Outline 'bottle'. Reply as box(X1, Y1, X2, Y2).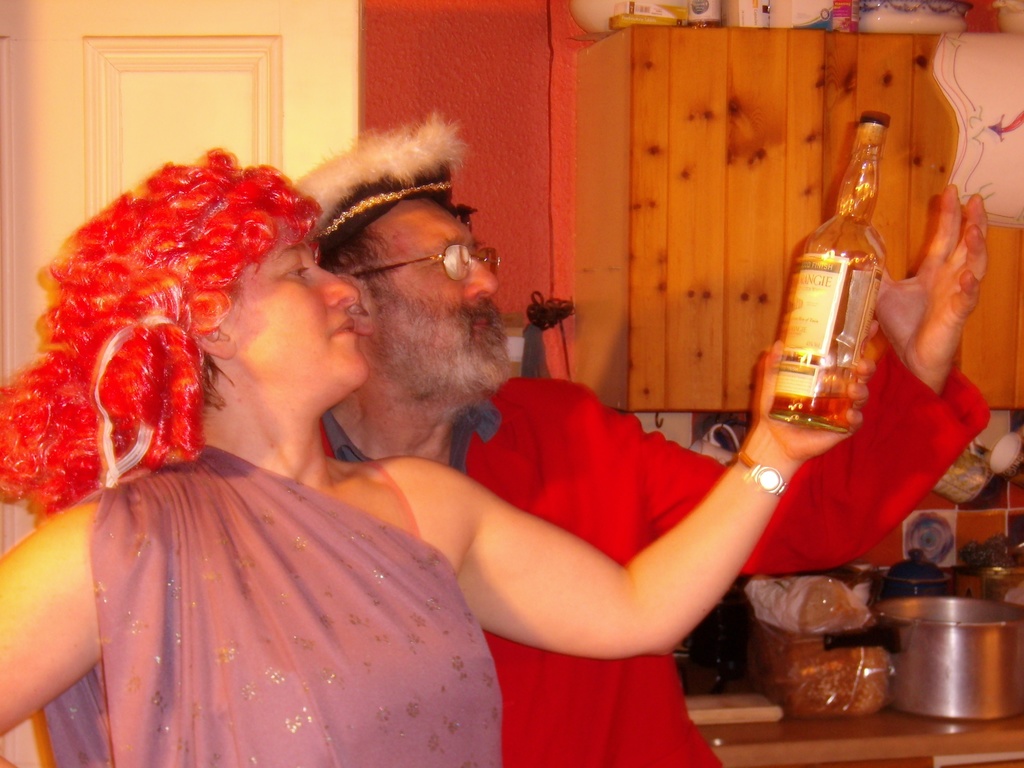
box(764, 106, 888, 430).
